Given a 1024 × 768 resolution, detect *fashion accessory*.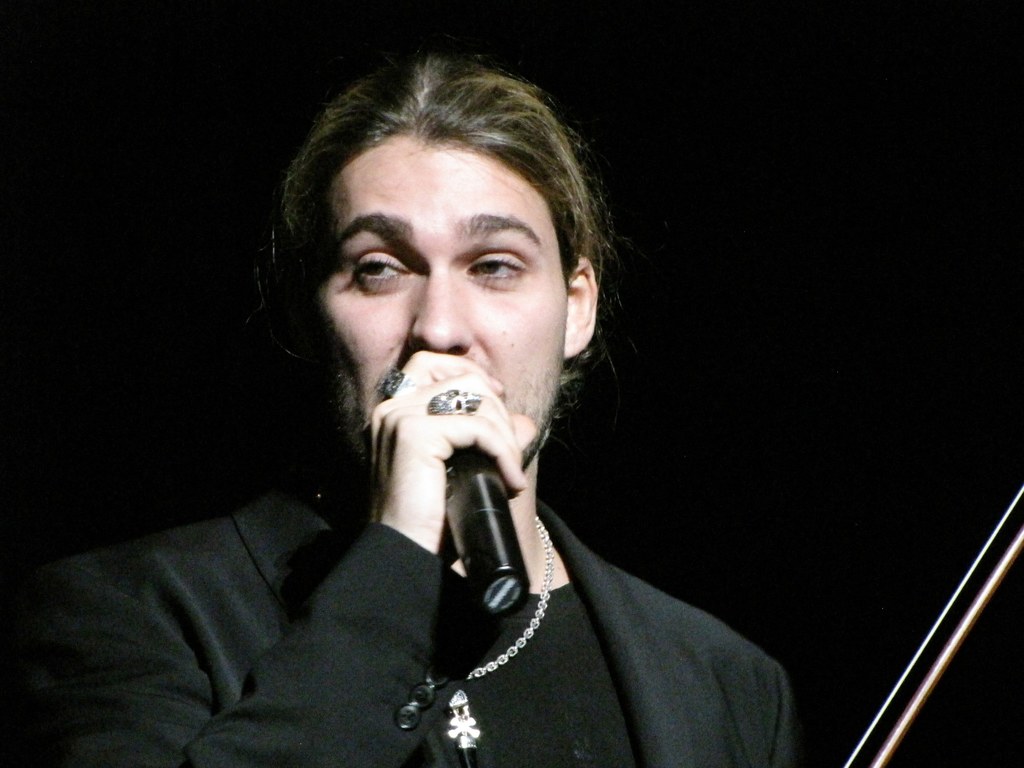
box=[426, 385, 484, 417].
